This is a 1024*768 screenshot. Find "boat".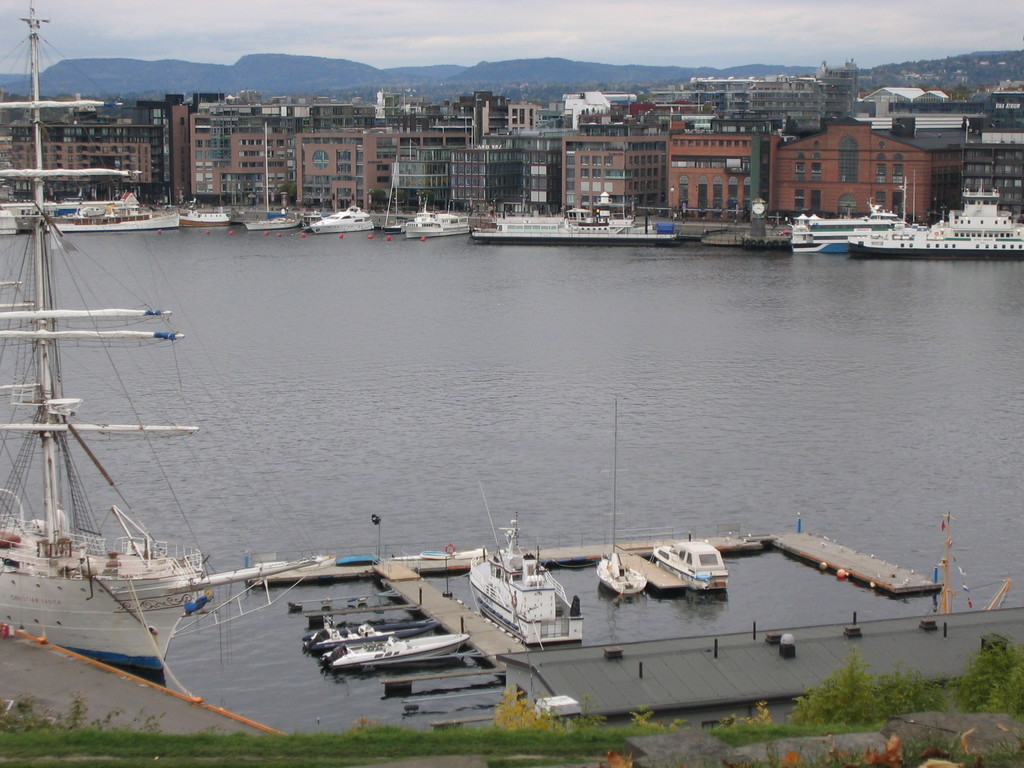
Bounding box: [304, 207, 374, 236].
